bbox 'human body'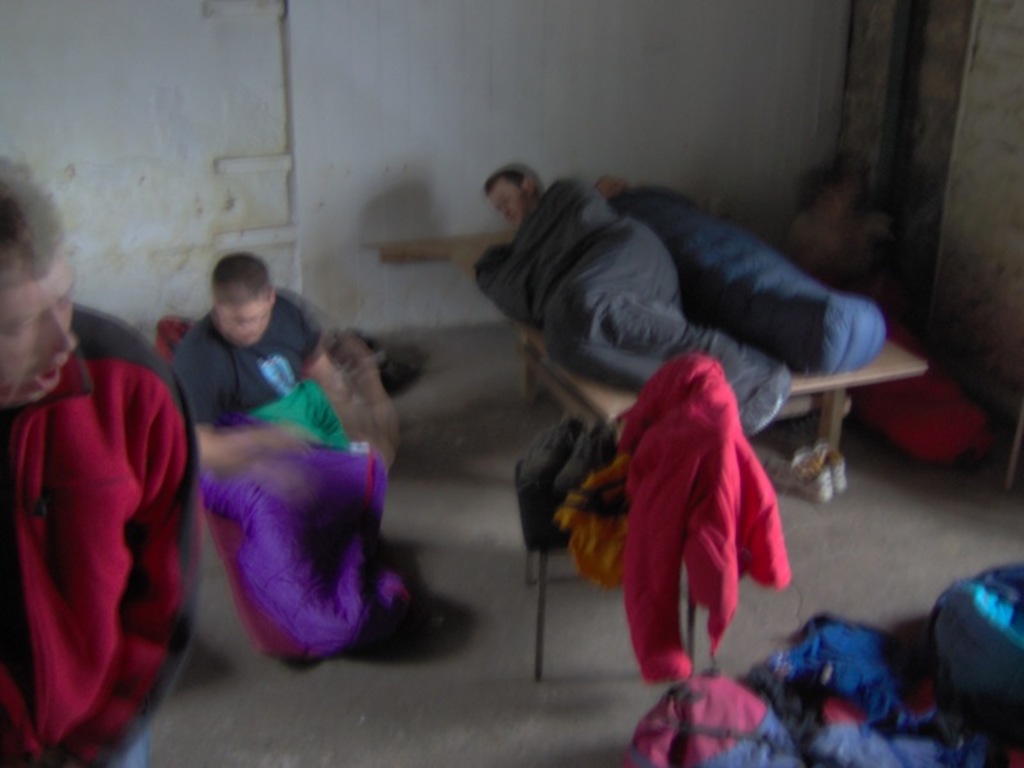
[136,230,399,704]
